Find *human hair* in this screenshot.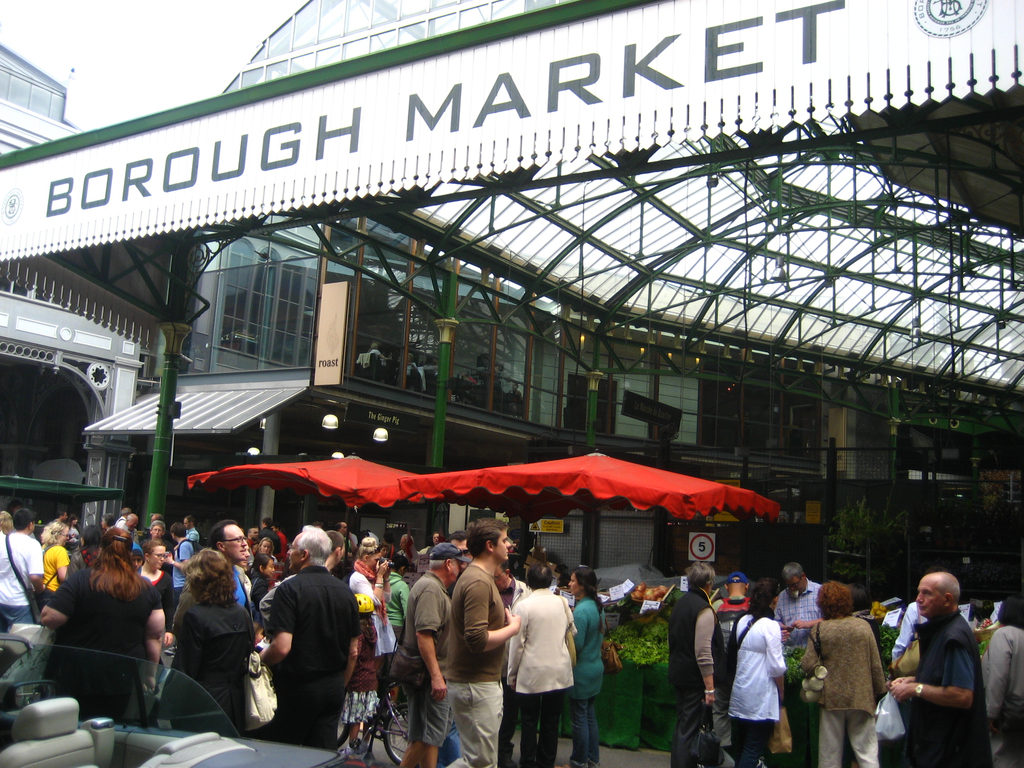
The bounding box for *human hair* is l=679, t=554, r=717, b=590.
